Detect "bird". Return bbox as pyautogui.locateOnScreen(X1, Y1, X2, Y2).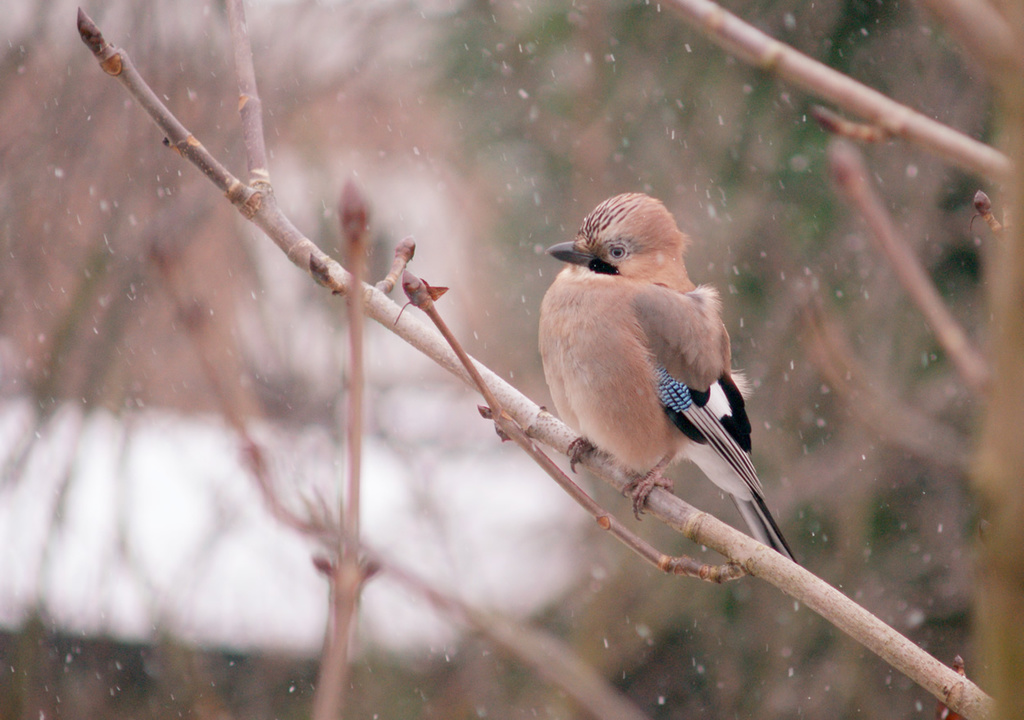
pyautogui.locateOnScreen(519, 195, 801, 600).
